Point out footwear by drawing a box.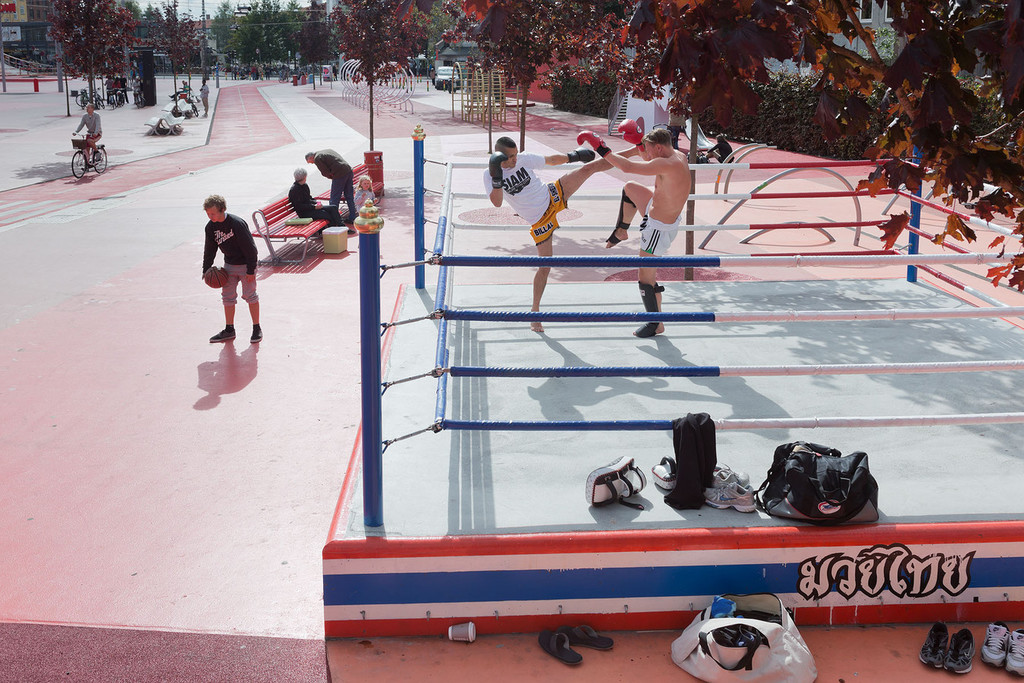
select_region(652, 454, 674, 492).
